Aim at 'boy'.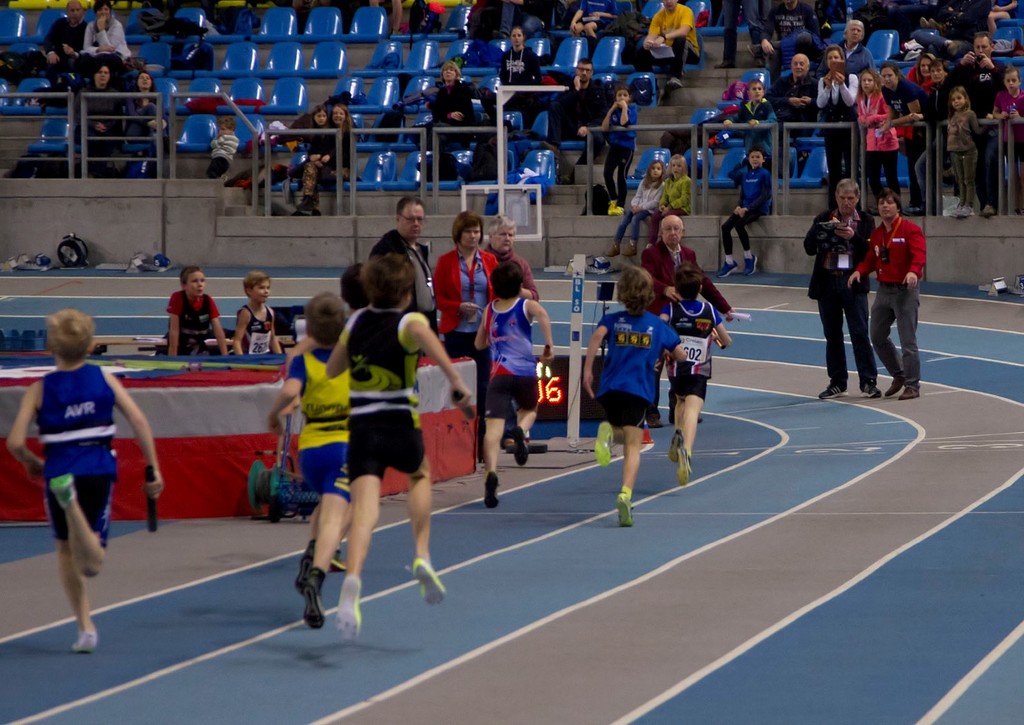
Aimed at pyautogui.locateOnScreen(210, 117, 235, 184).
